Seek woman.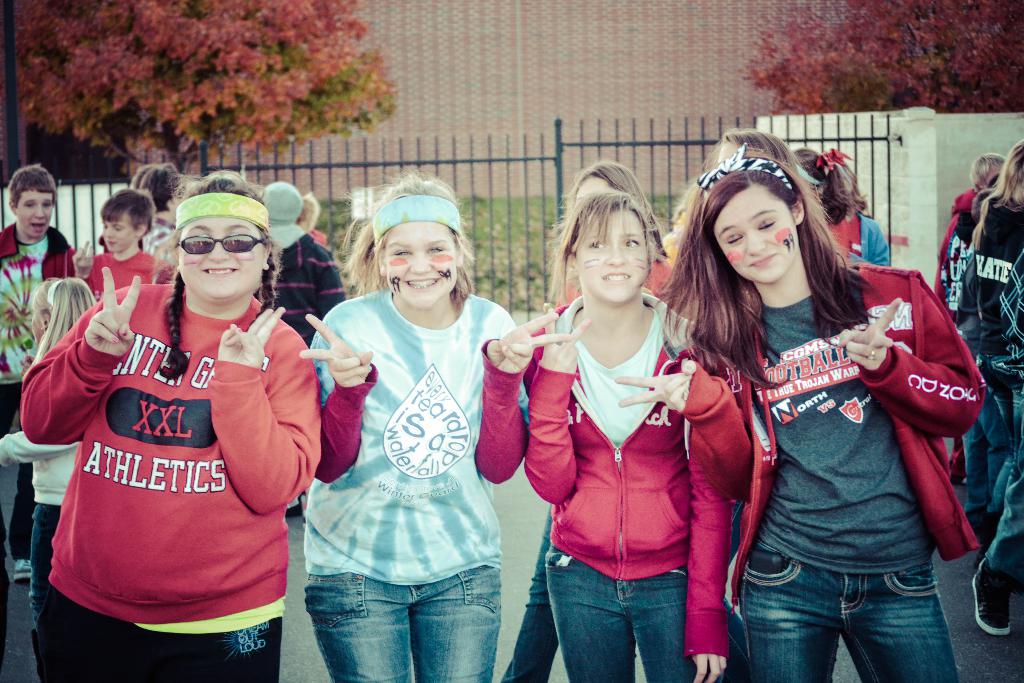
pyautogui.locateOnScreen(508, 157, 673, 682).
